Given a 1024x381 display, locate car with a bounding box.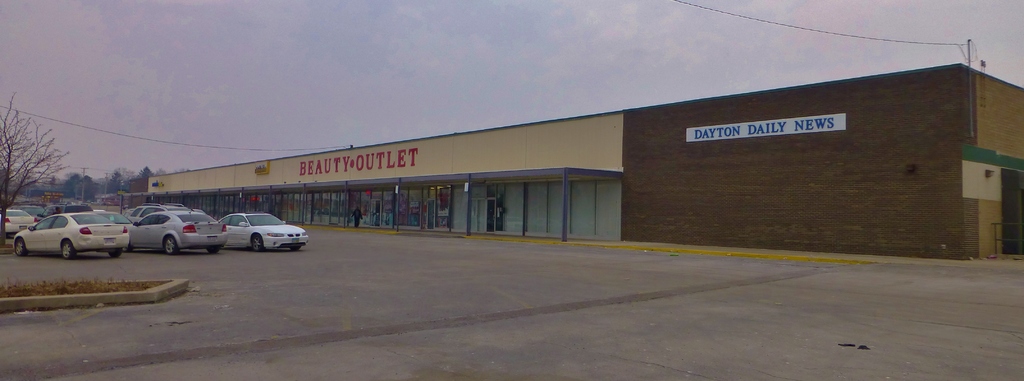
Located: [127, 204, 184, 222].
